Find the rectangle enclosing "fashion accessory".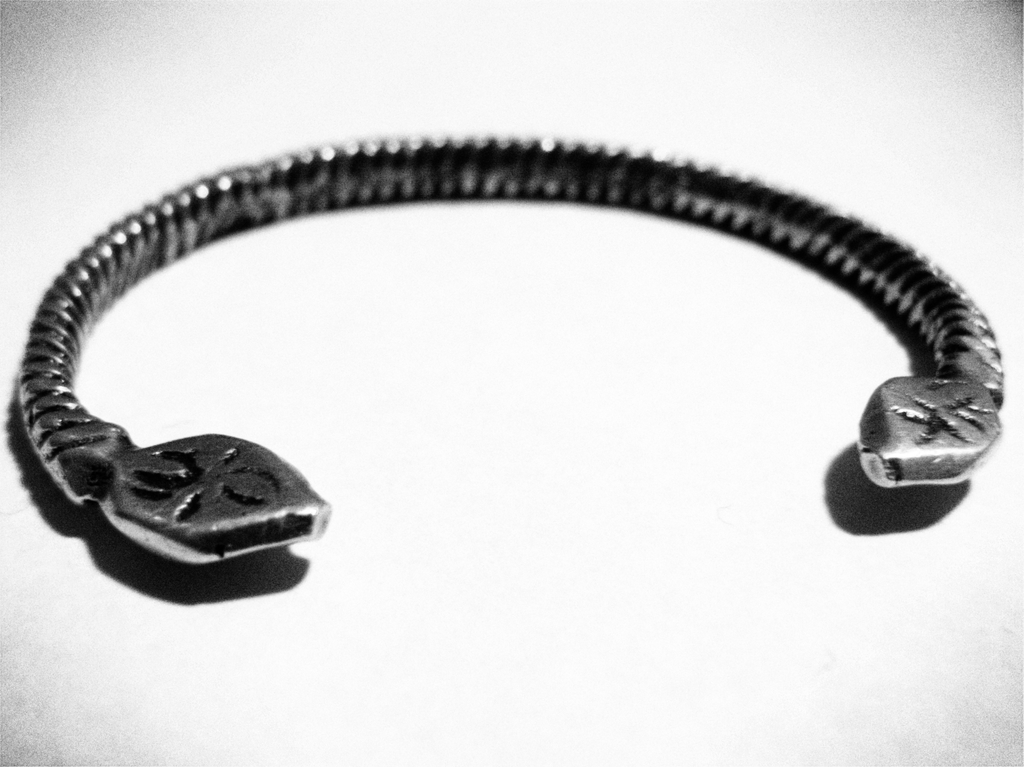
BBox(18, 129, 1007, 566).
